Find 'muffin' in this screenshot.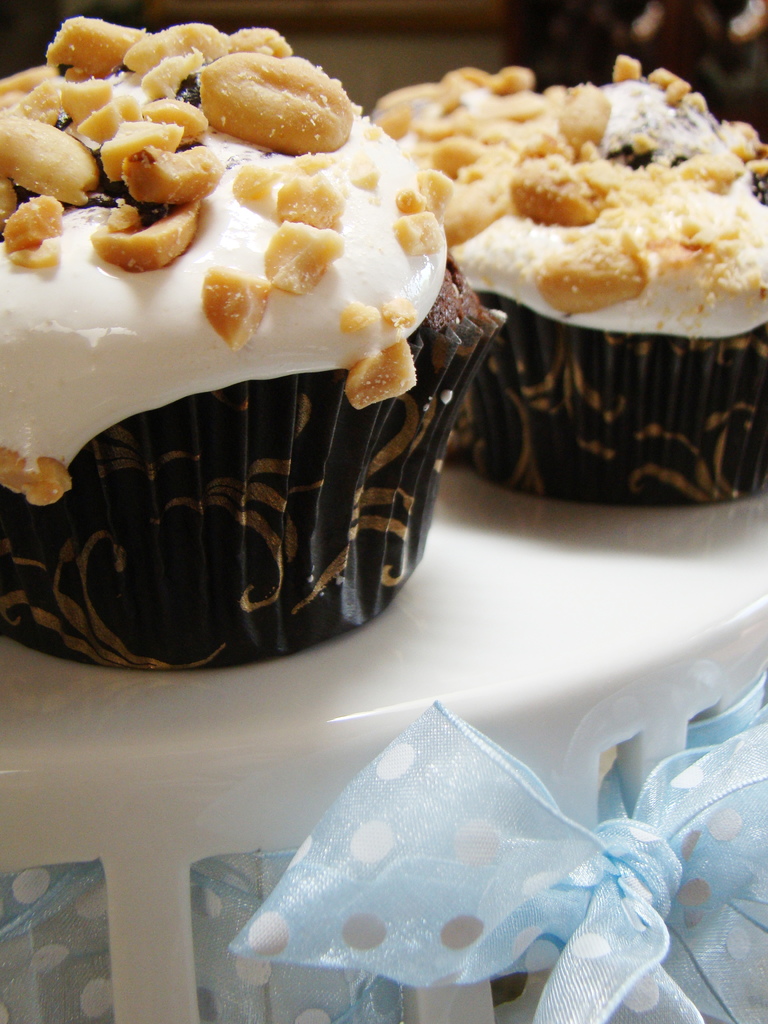
The bounding box for 'muffin' is rect(371, 58, 537, 132).
